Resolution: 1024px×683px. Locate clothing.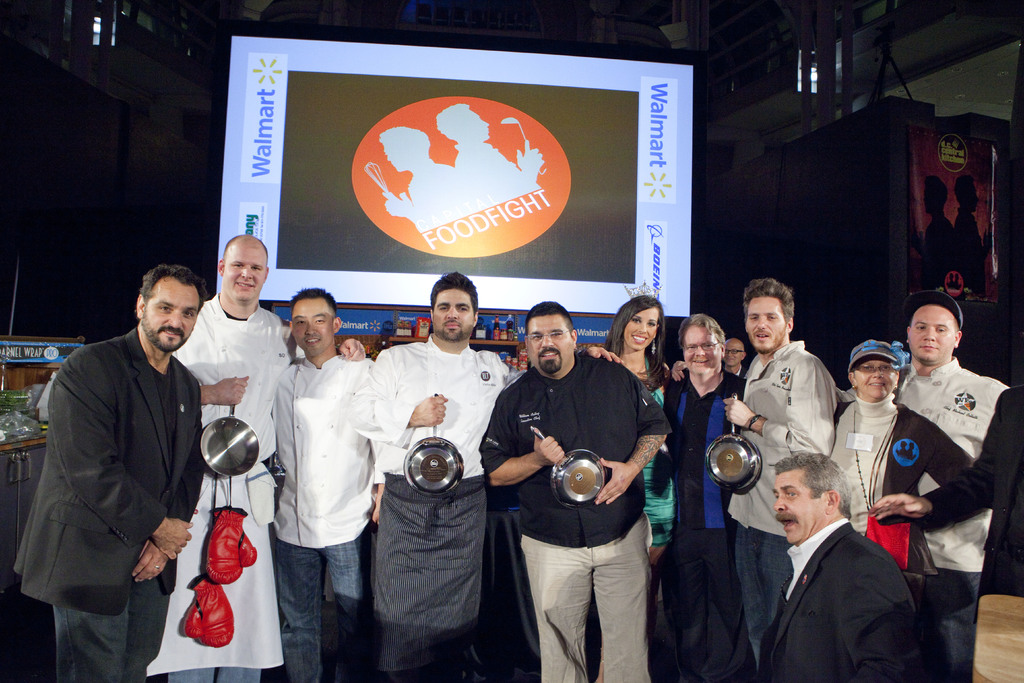
locate(683, 358, 744, 682).
